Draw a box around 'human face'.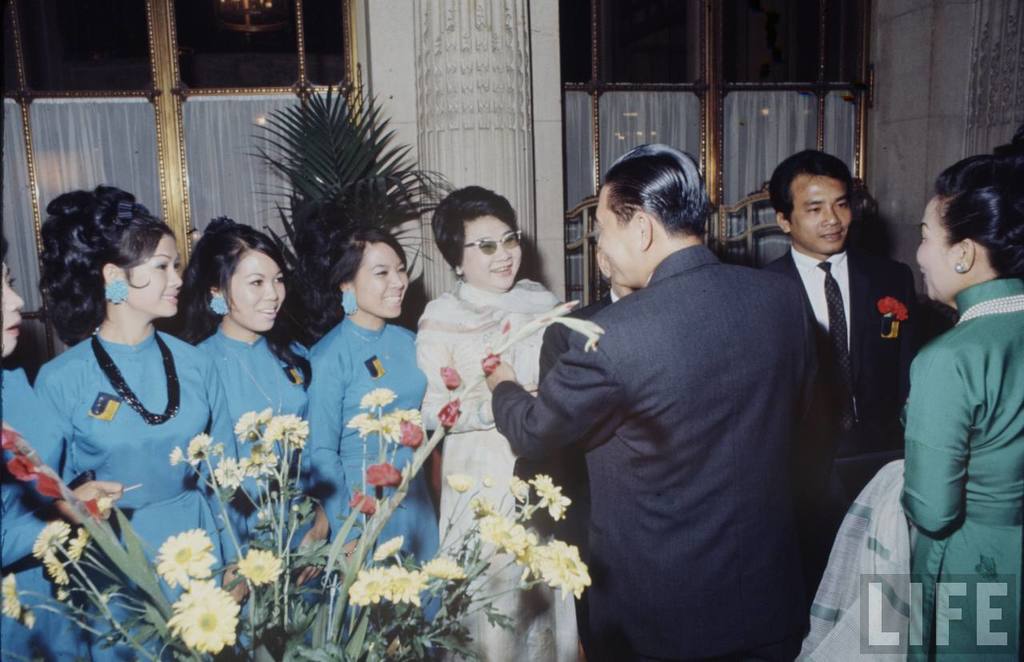
(left=462, top=219, right=519, bottom=295).
